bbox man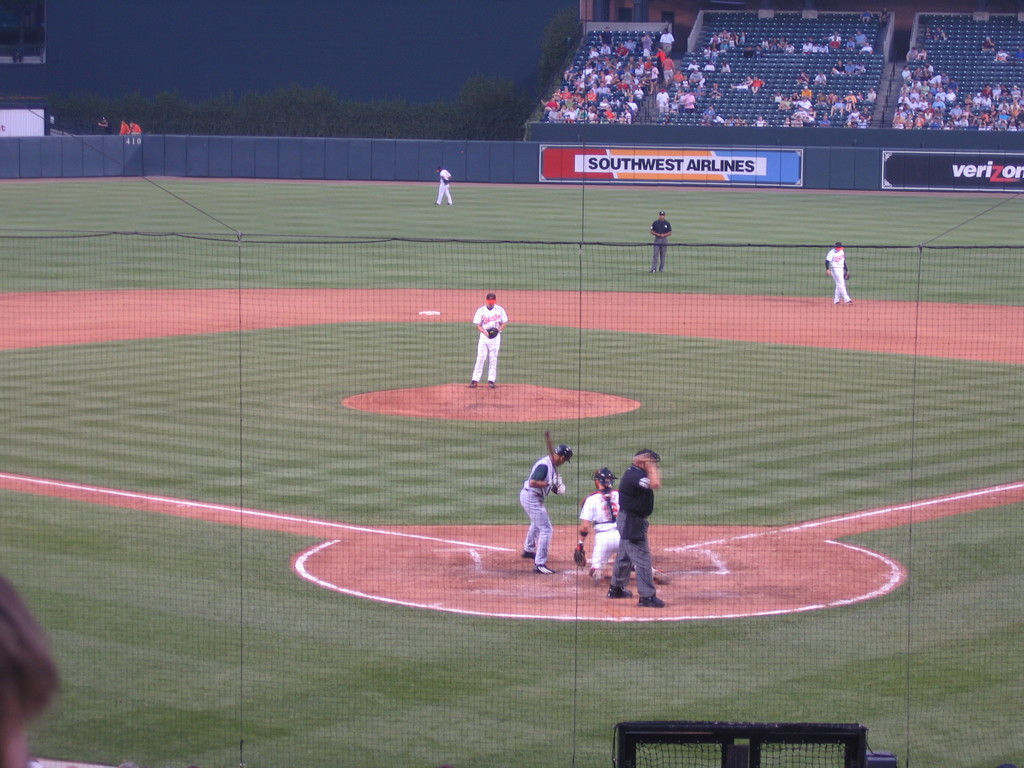
<region>432, 166, 454, 206</region>
